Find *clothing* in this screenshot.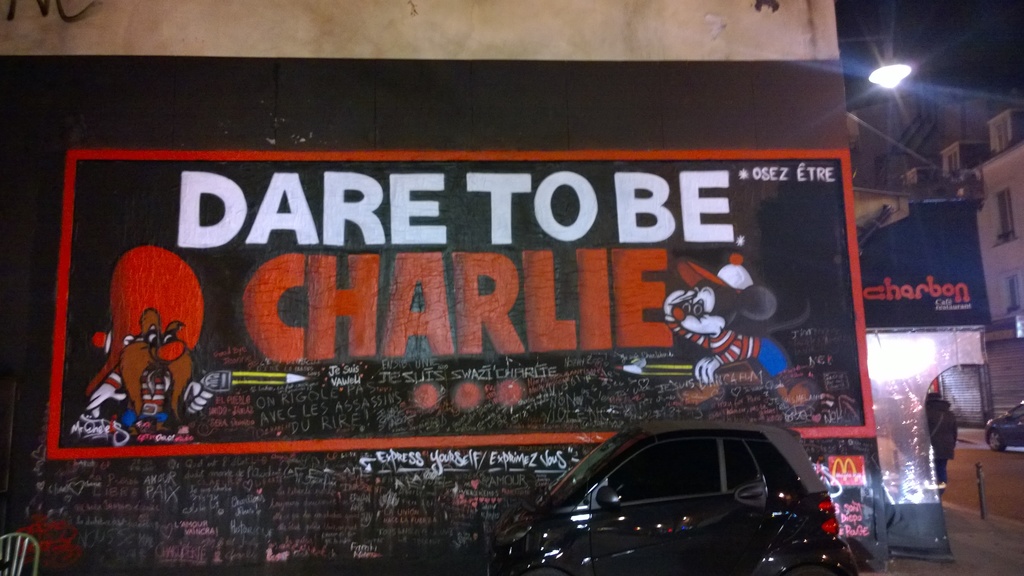
The bounding box for *clothing* is 104:362:170:426.
